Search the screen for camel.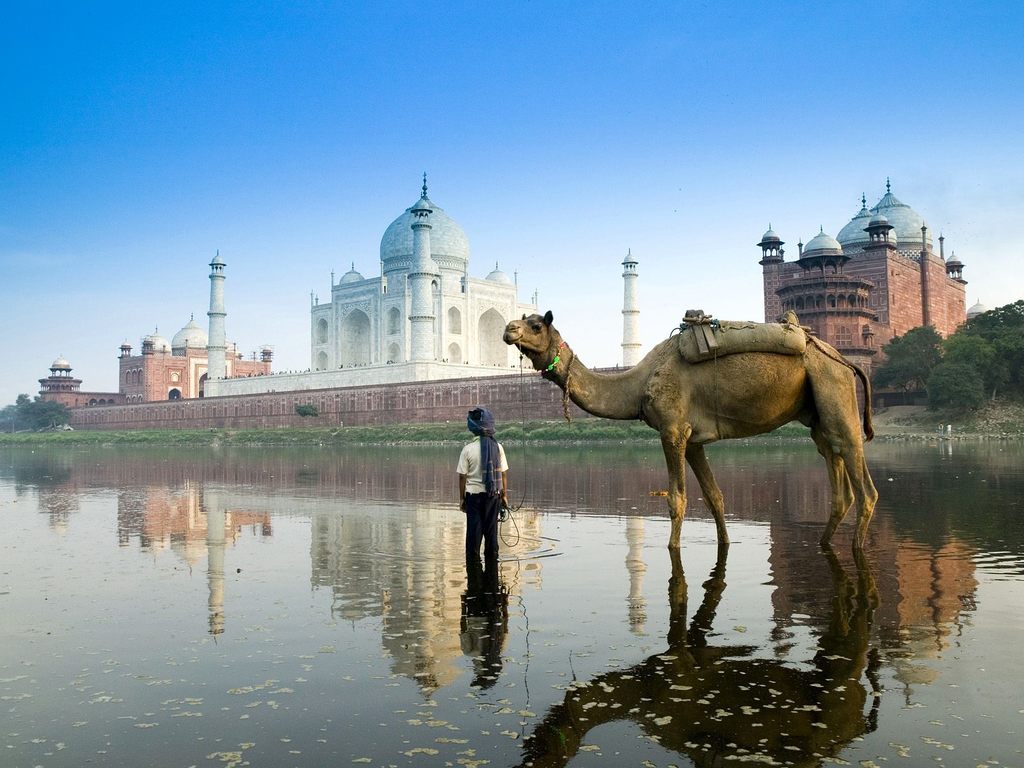
Found at l=503, t=307, r=879, b=545.
